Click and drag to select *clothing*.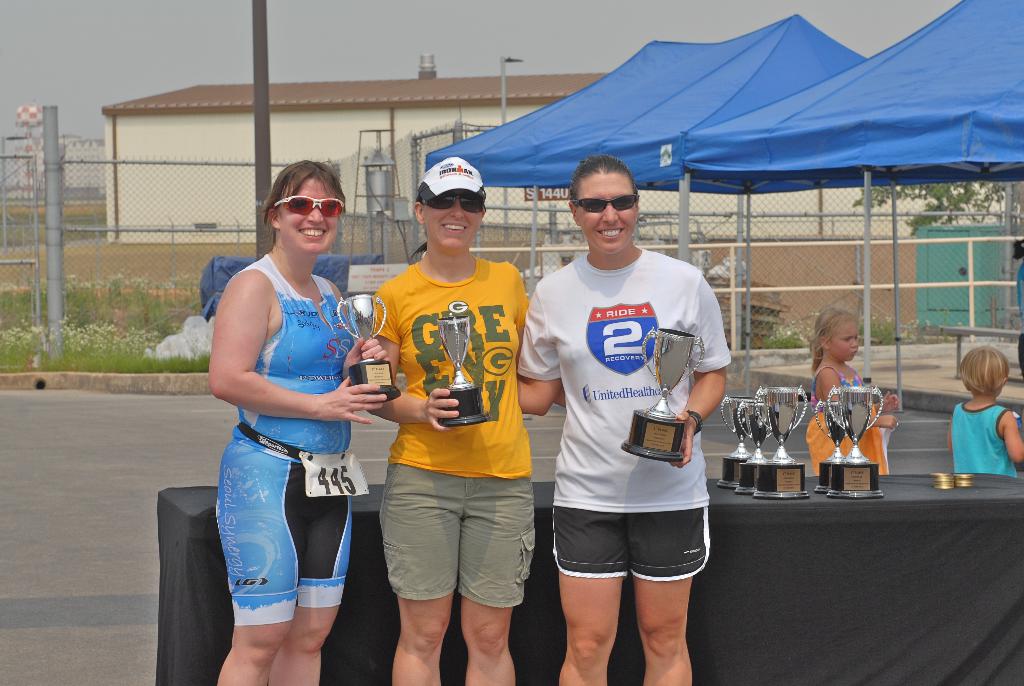
Selection: 953:399:1015:477.
